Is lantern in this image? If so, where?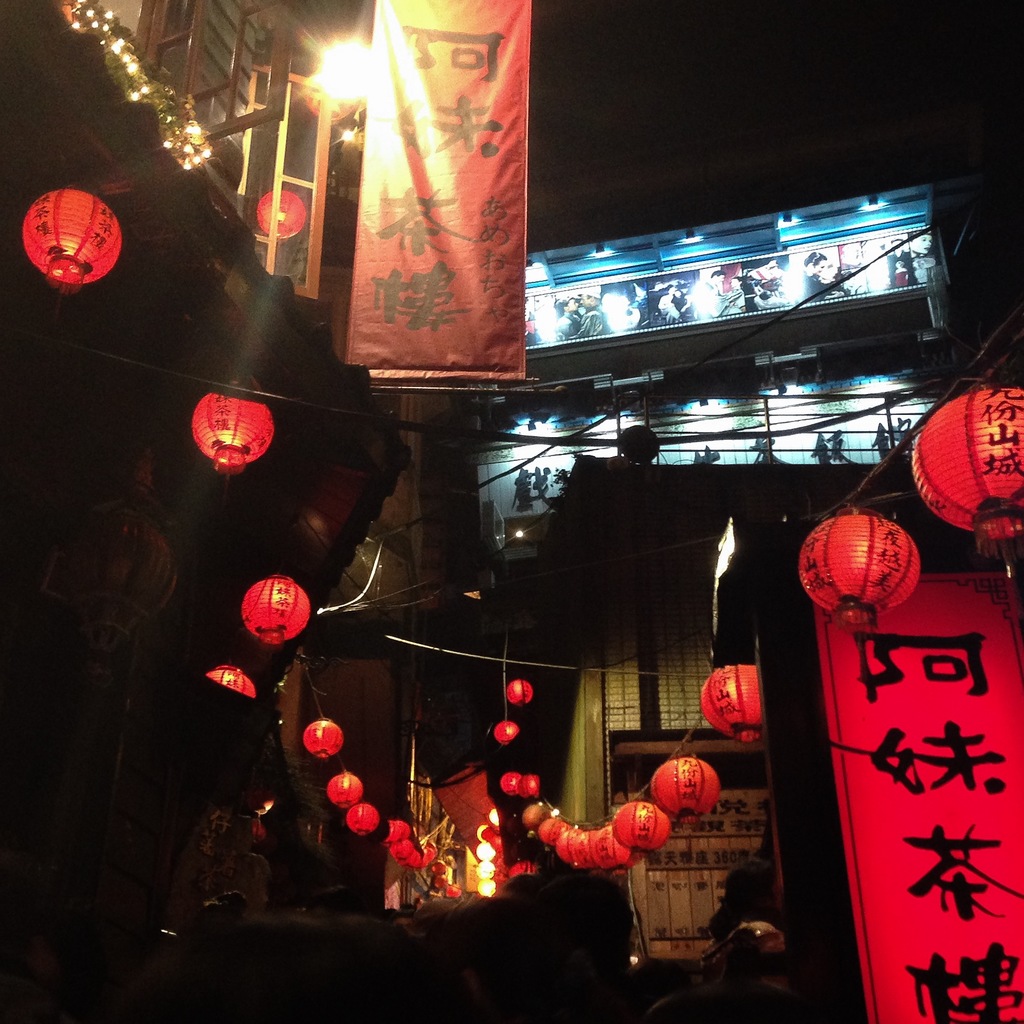
Yes, at bbox=(655, 757, 719, 826).
